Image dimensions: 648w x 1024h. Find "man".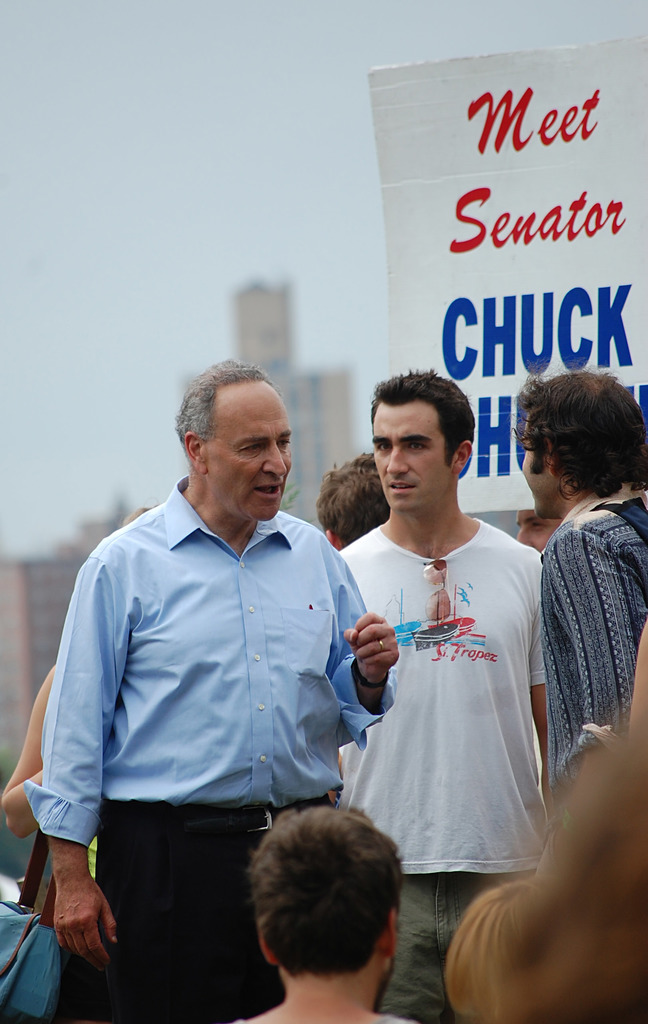
locate(328, 366, 553, 1023).
